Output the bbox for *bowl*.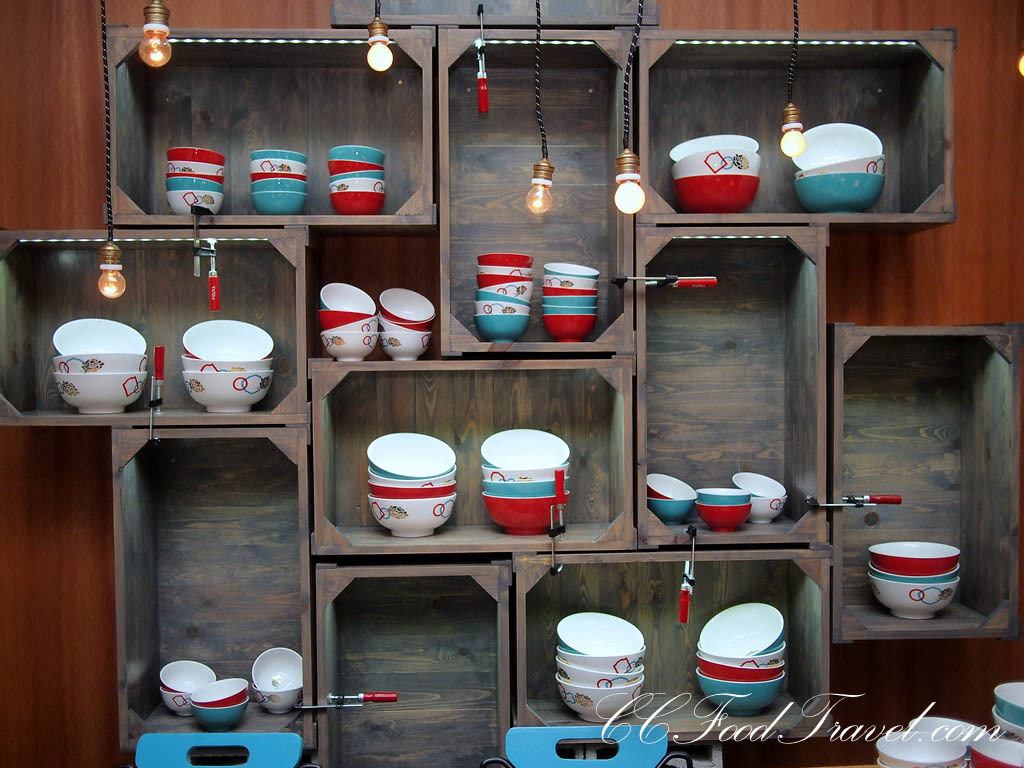
54/374/143/415.
